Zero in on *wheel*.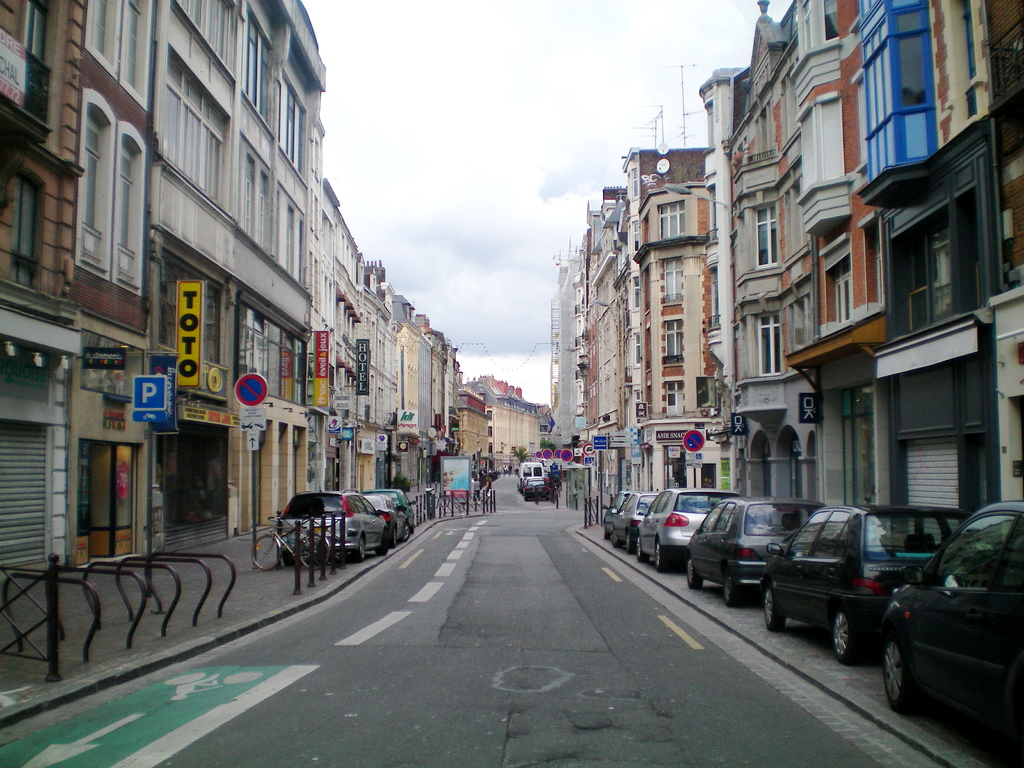
Zeroed in: [628,534,636,554].
